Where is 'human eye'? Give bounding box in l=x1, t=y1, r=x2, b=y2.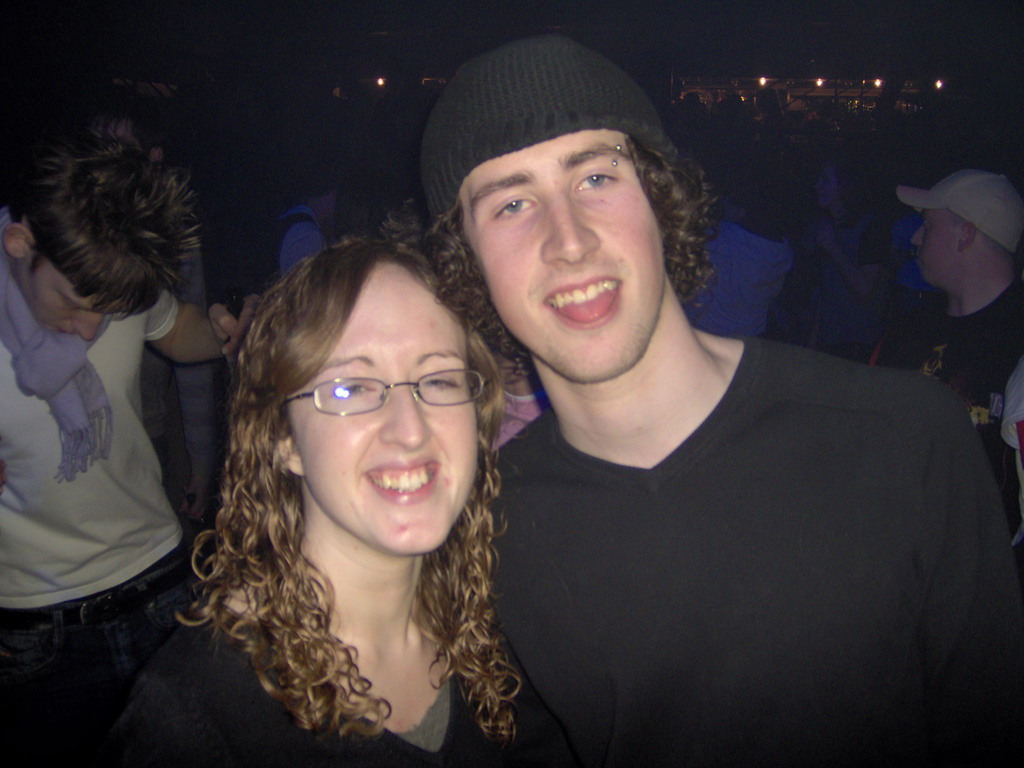
l=417, t=372, r=460, b=390.
